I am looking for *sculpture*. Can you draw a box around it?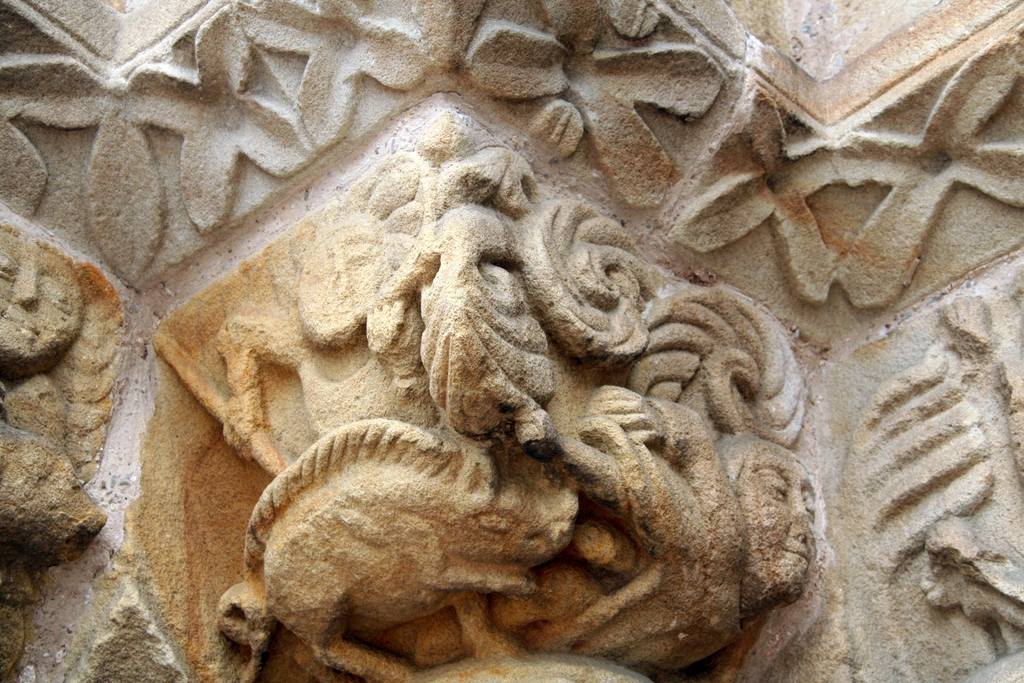
Sure, the bounding box is Rect(182, 202, 817, 655).
